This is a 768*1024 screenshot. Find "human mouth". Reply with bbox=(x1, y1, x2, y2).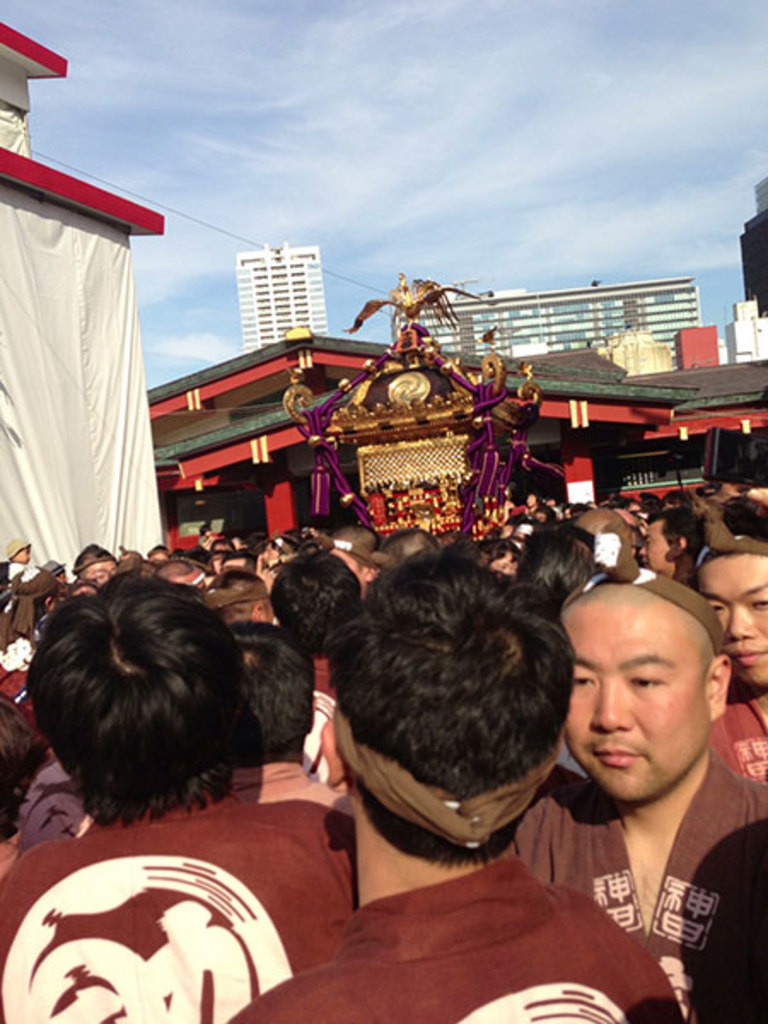
bbox=(730, 643, 766, 671).
